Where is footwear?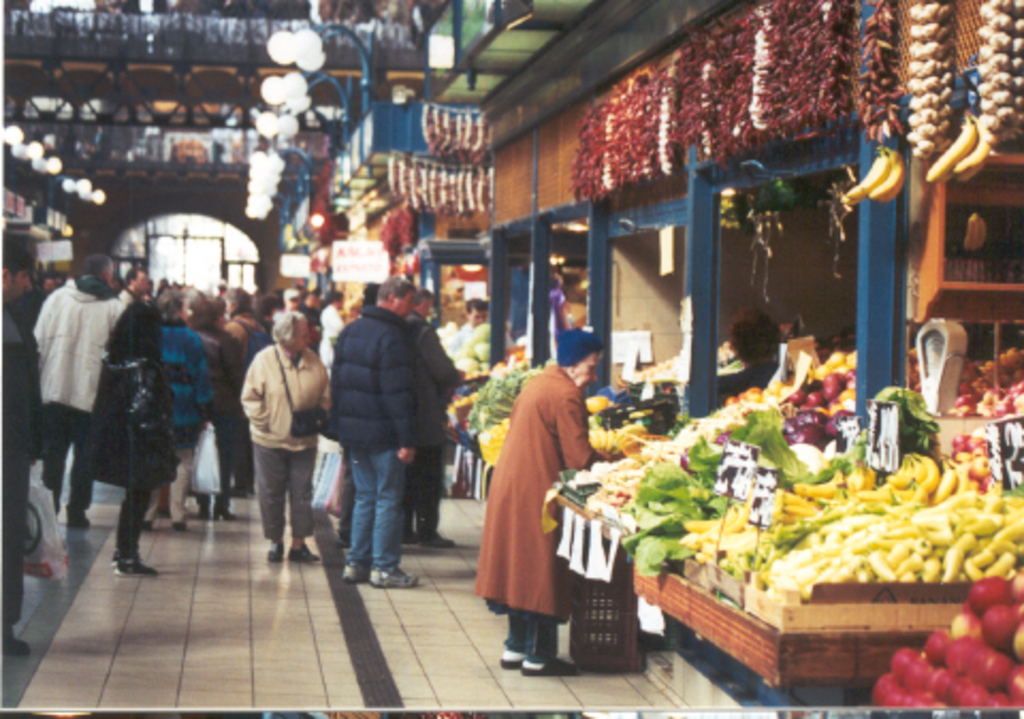
l=171, t=525, r=183, b=529.
